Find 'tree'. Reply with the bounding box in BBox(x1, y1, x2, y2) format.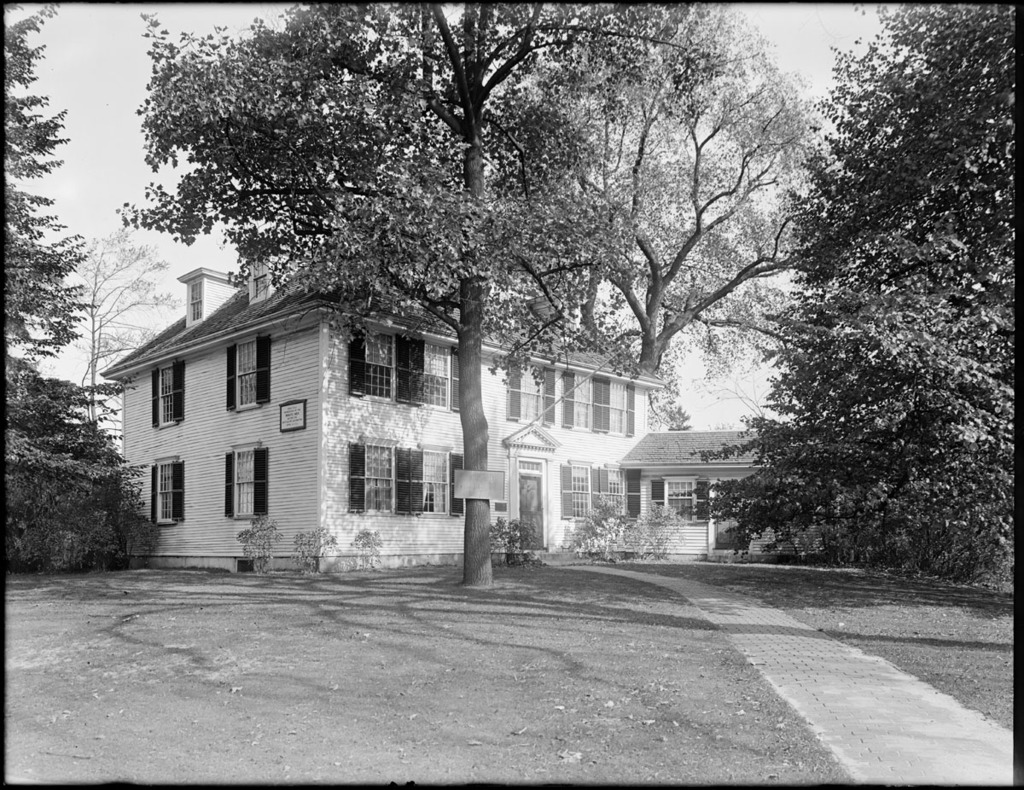
BBox(73, 222, 165, 433).
